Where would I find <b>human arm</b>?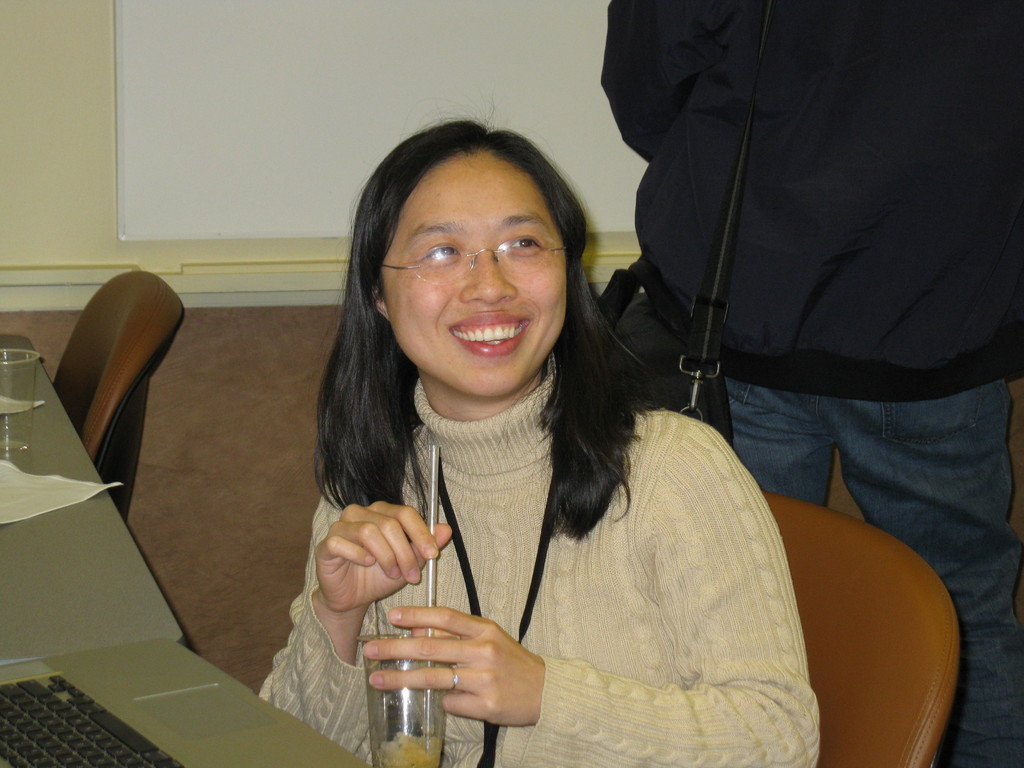
At crop(276, 464, 397, 722).
